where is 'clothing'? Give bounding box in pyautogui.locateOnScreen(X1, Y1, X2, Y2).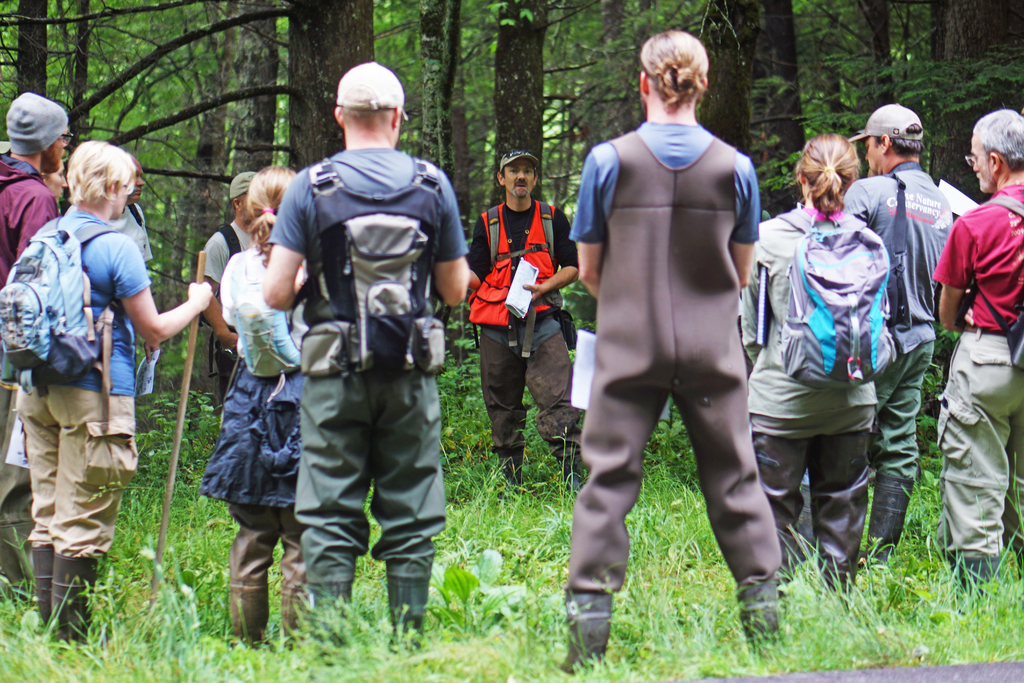
pyautogui.locateOnScreen(8, 149, 157, 588).
